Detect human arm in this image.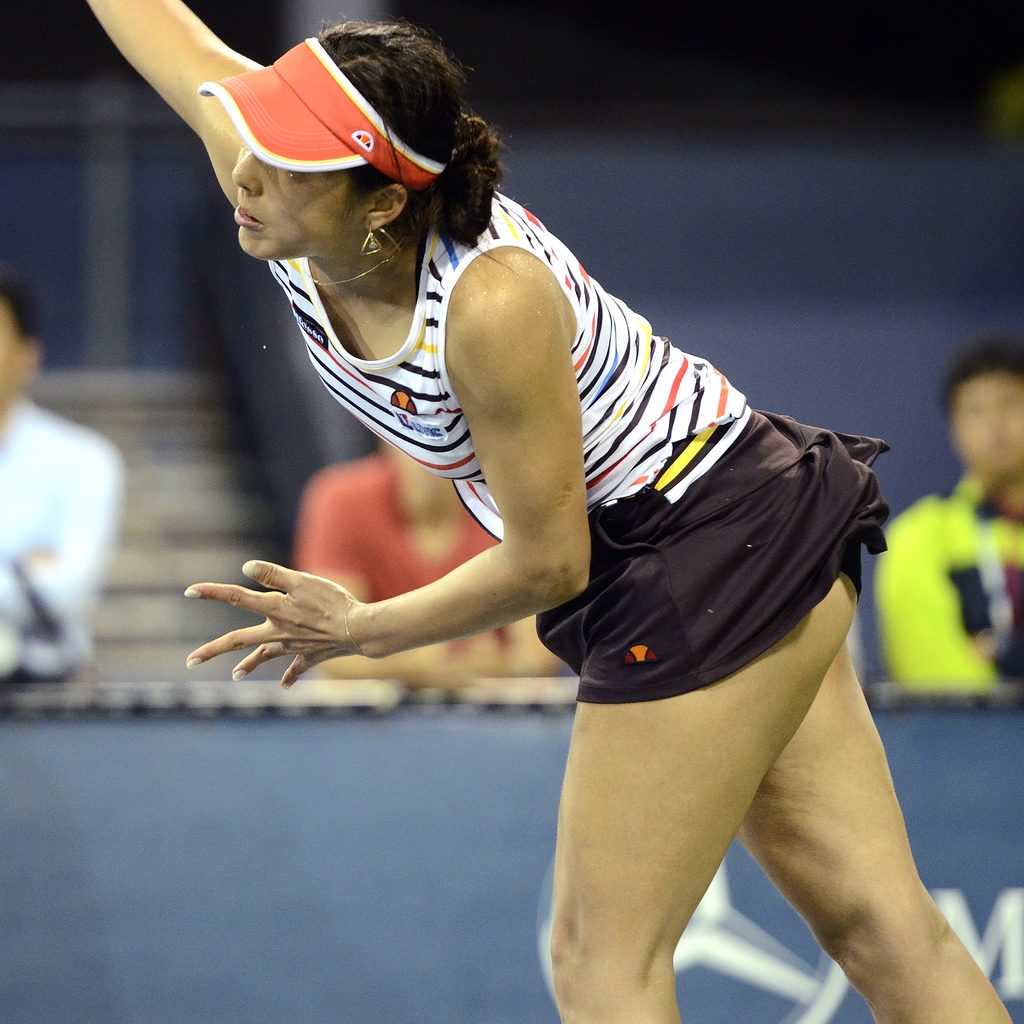
Detection: box=[65, 1, 270, 200].
